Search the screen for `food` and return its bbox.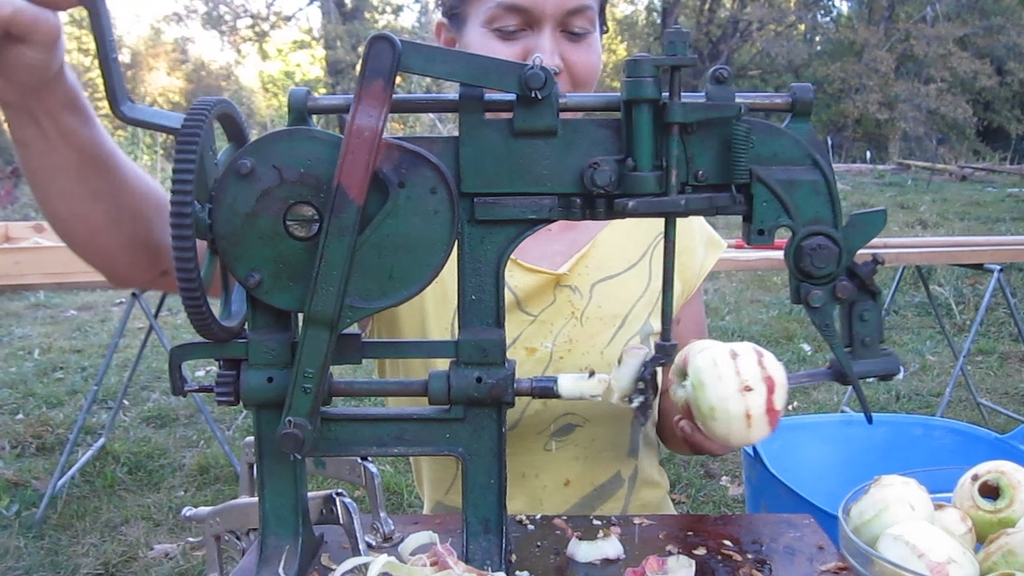
Found: rect(934, 506, 984, 557).
